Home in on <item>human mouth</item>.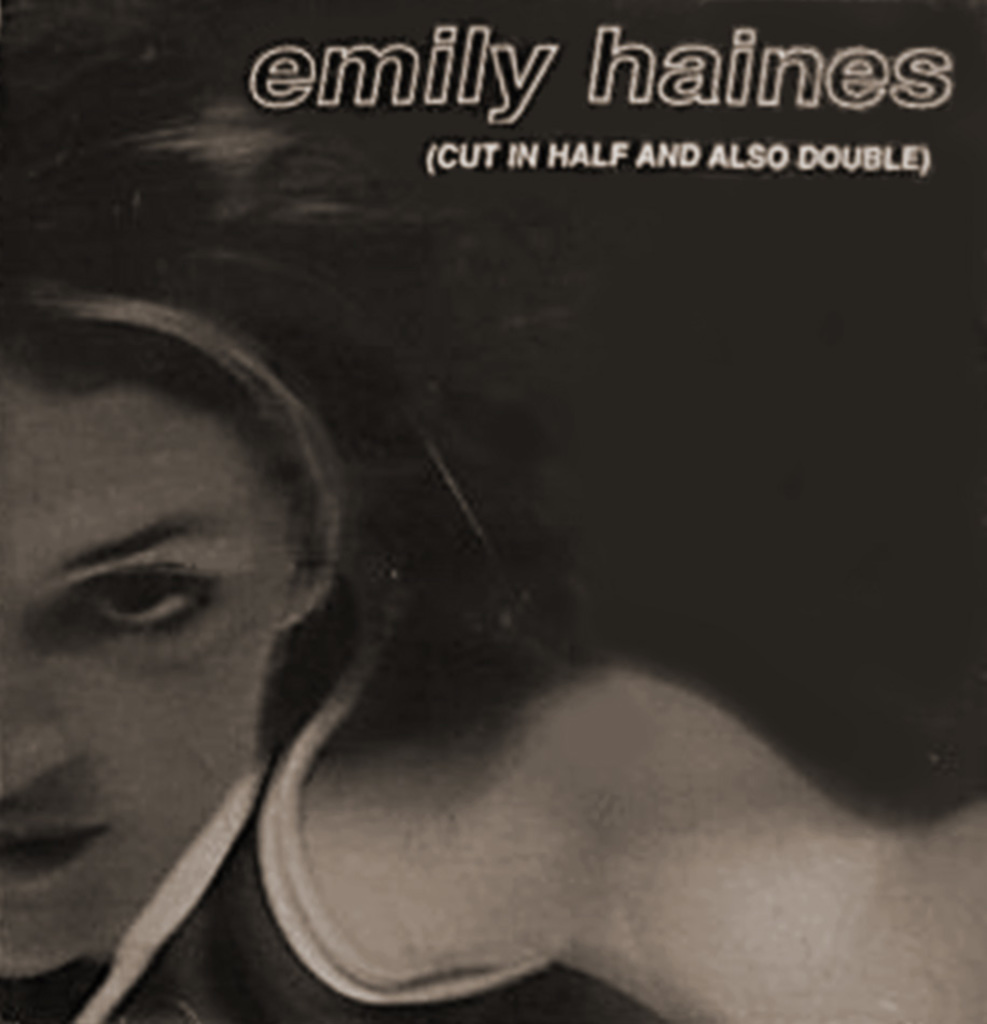
Homed in at detection(0, 817, 103, 884).
